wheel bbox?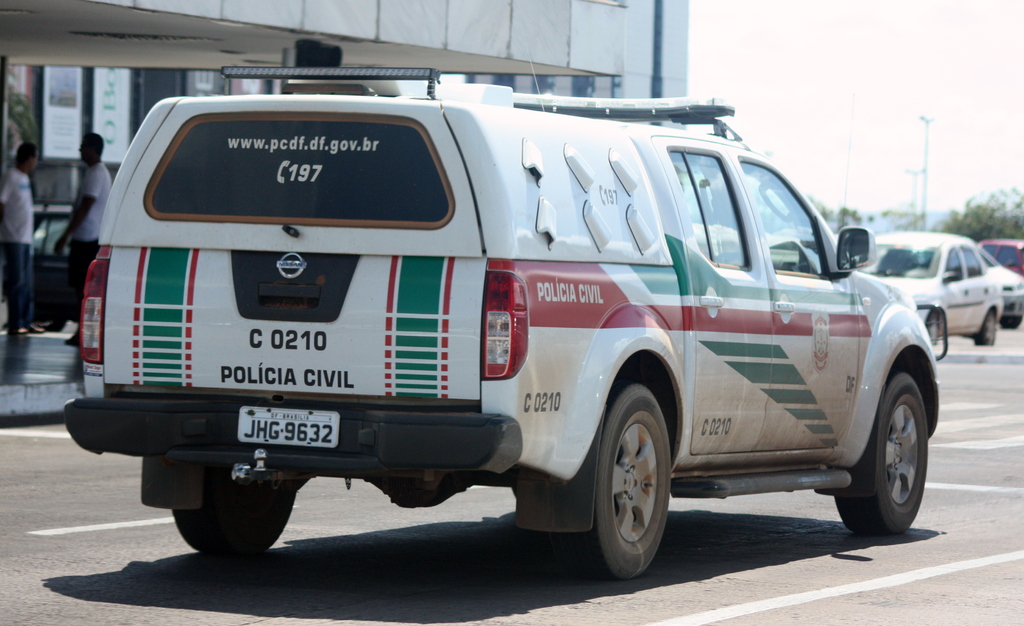
left=870, top=359, right=944, bottom=532
